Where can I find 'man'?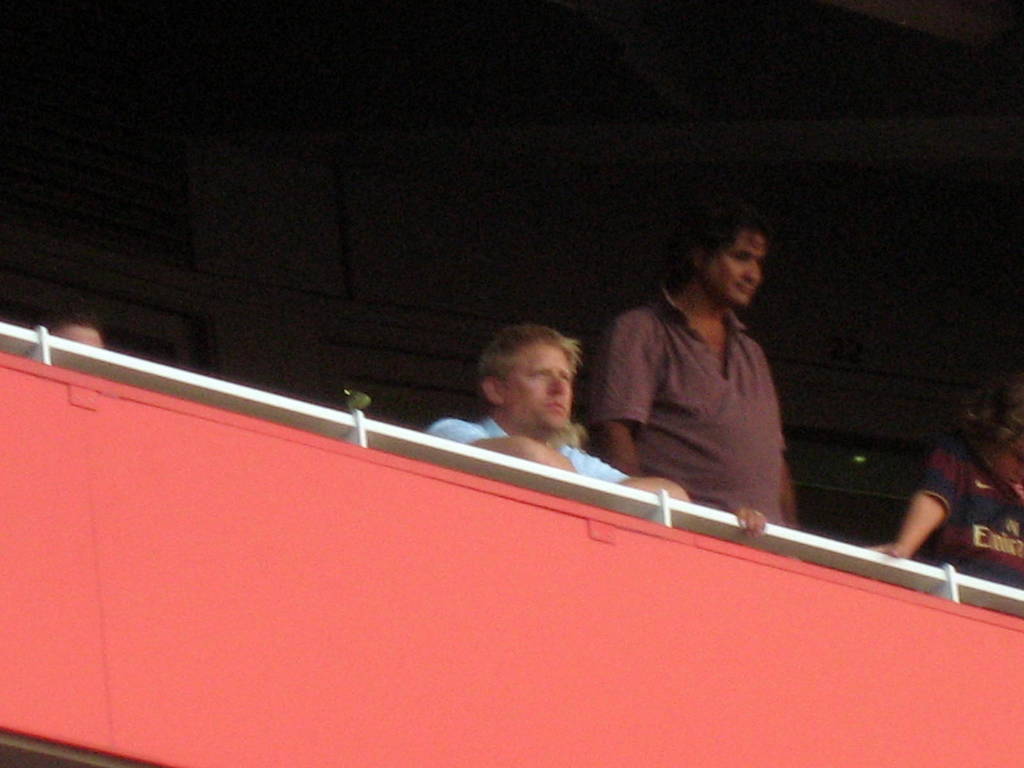
You can find it at box(443, 328, 633, 483).
